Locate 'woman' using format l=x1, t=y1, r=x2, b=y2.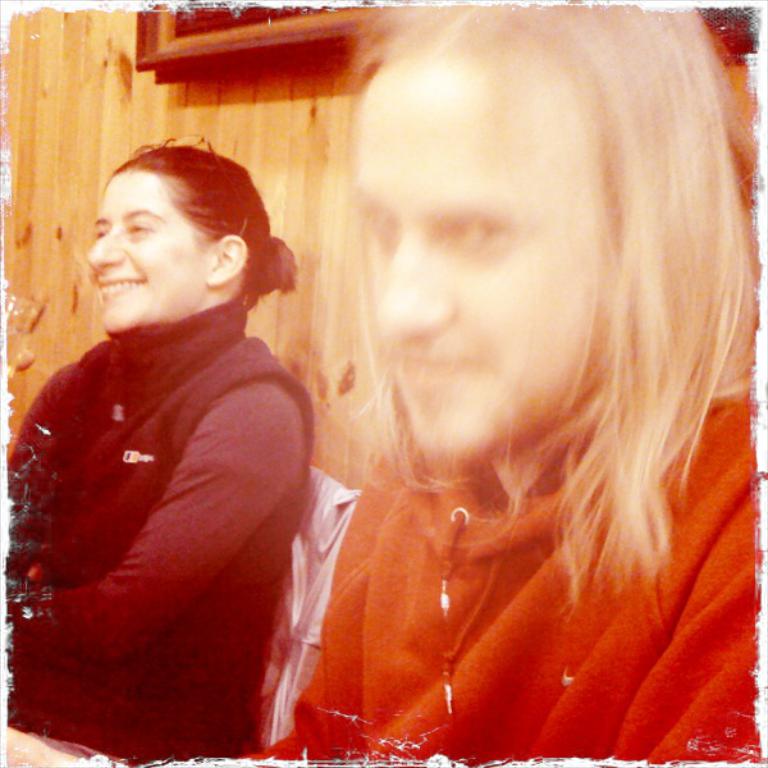
l=0, t=133, r=355, b=765.
